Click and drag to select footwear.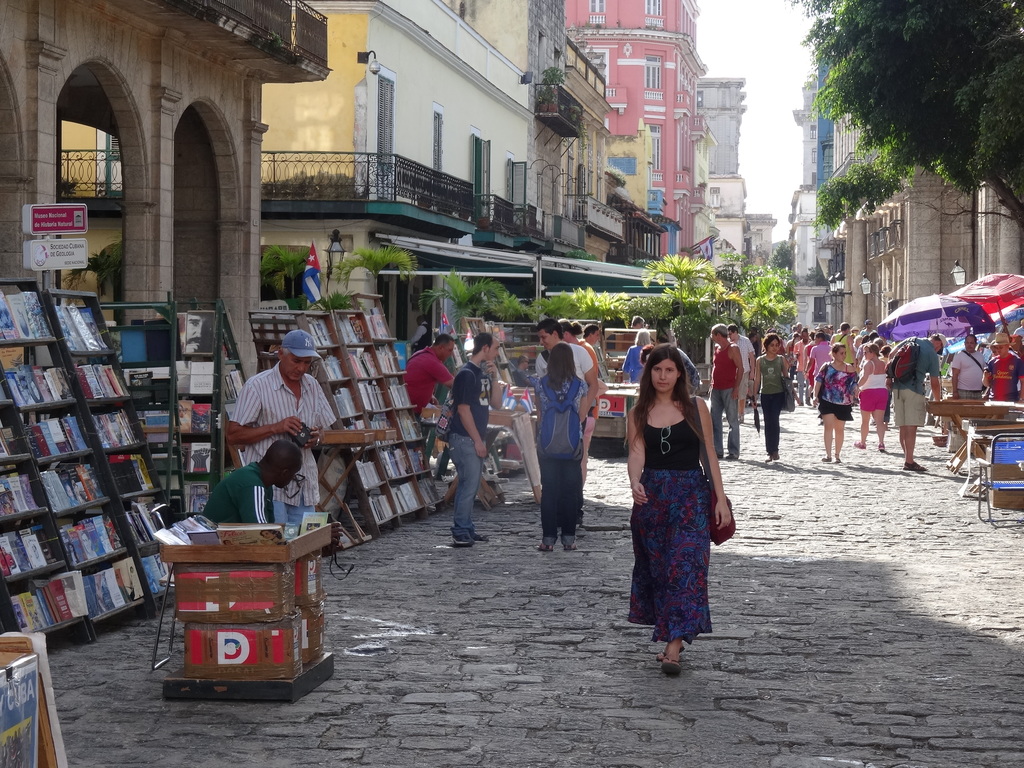
Selection: [561, 532, 584, 552].
